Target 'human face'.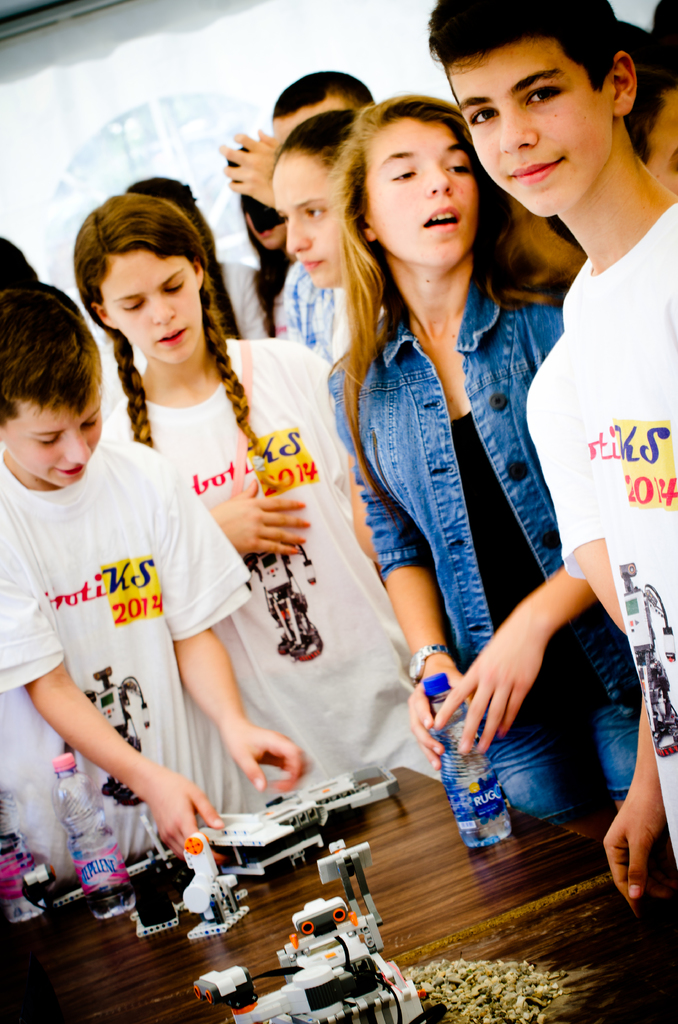
Target region: <box>3,375,104,488</box>.
